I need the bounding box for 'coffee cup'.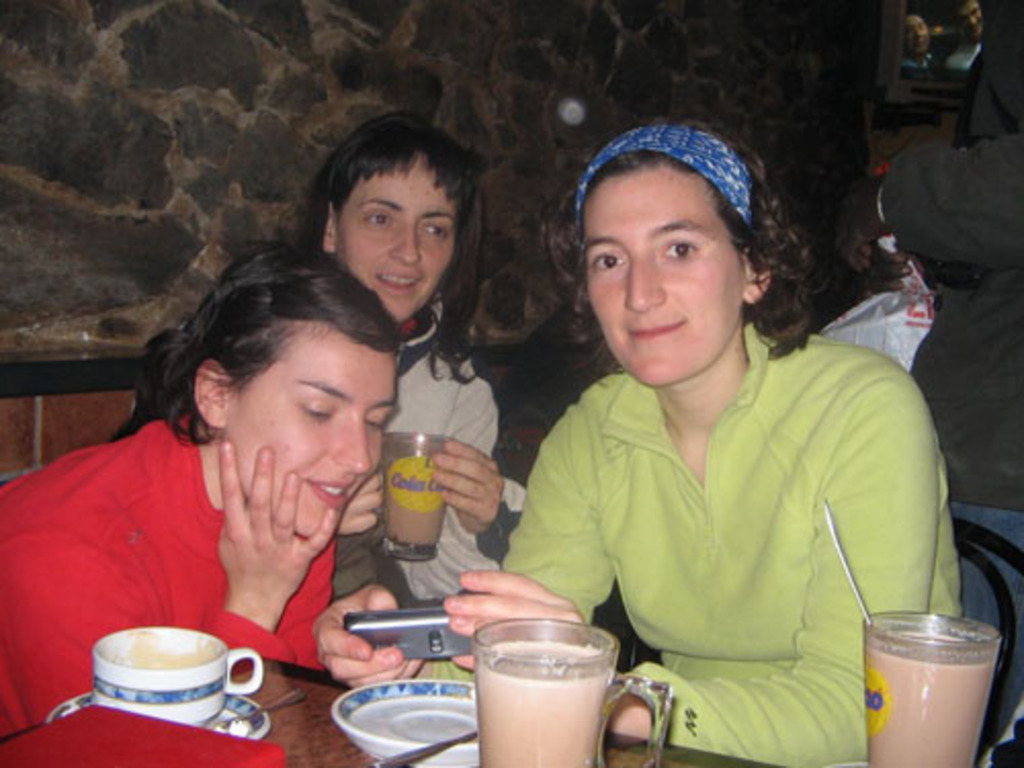
Here it is: locate(862, 614, 999, 766).
